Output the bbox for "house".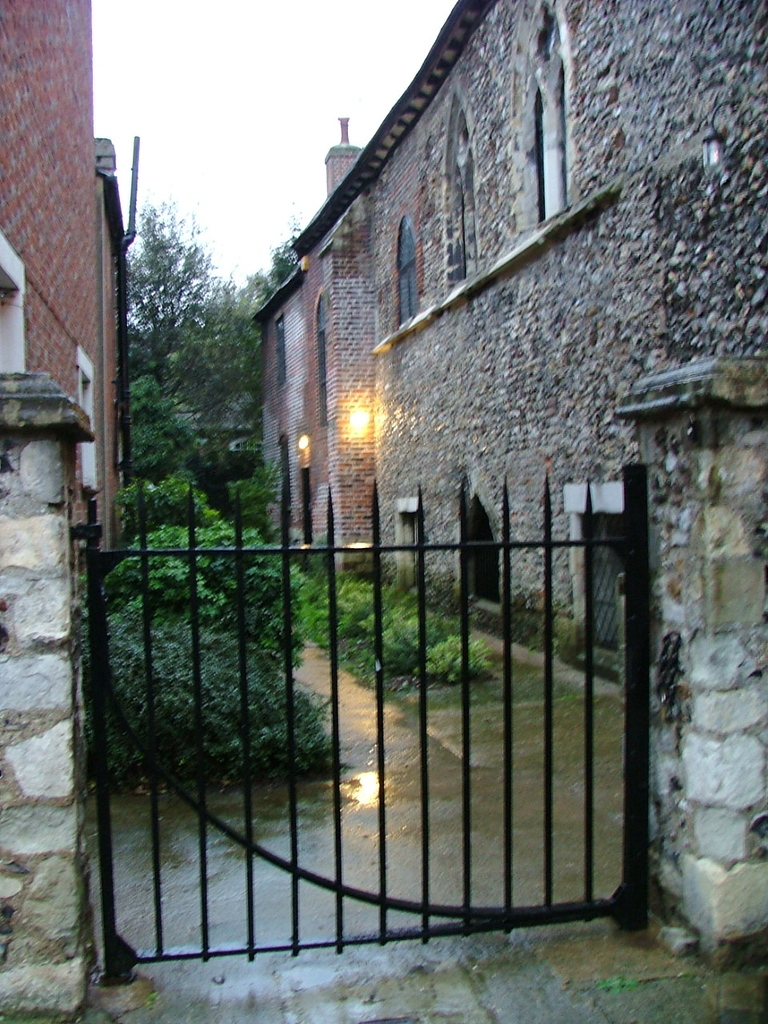
box=[251, 0, 767, 679].
